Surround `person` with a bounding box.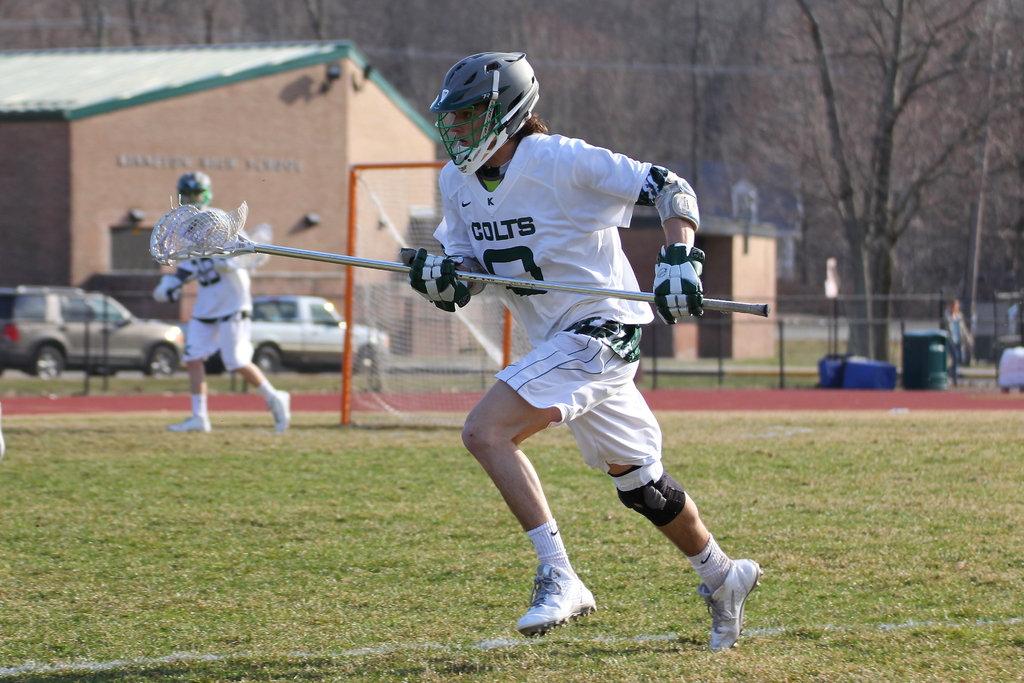
BBox(940, 297, 974, 390).
